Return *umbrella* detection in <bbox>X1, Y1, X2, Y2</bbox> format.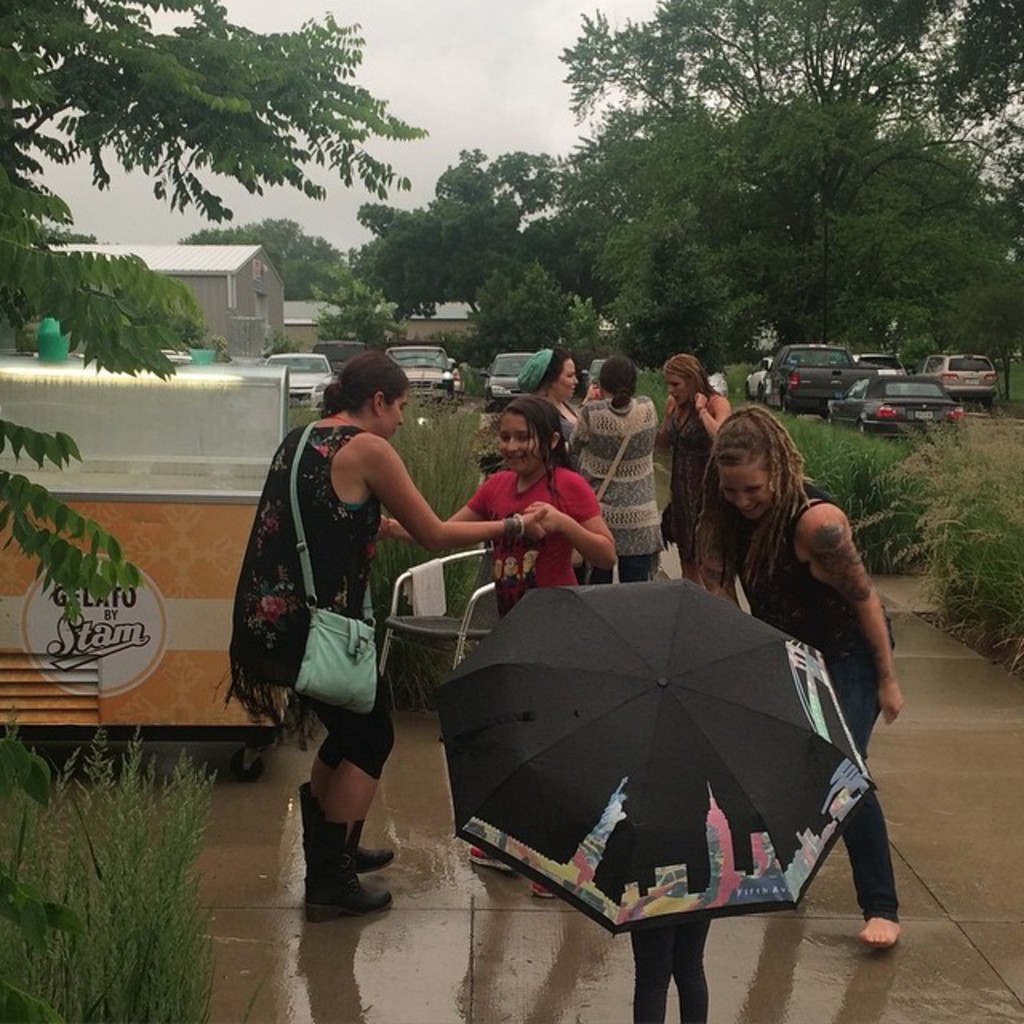
<bbox>434, 579, 877, 936</bbox>.
